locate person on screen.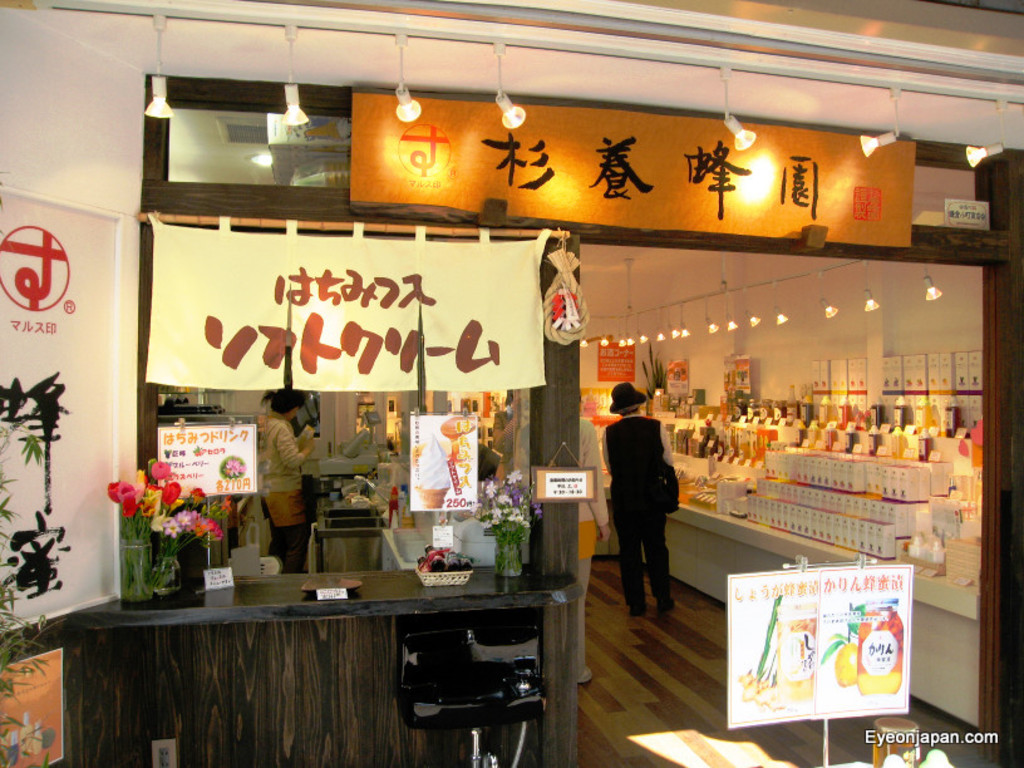
On screen at crop(257, 389, 311, 571).
